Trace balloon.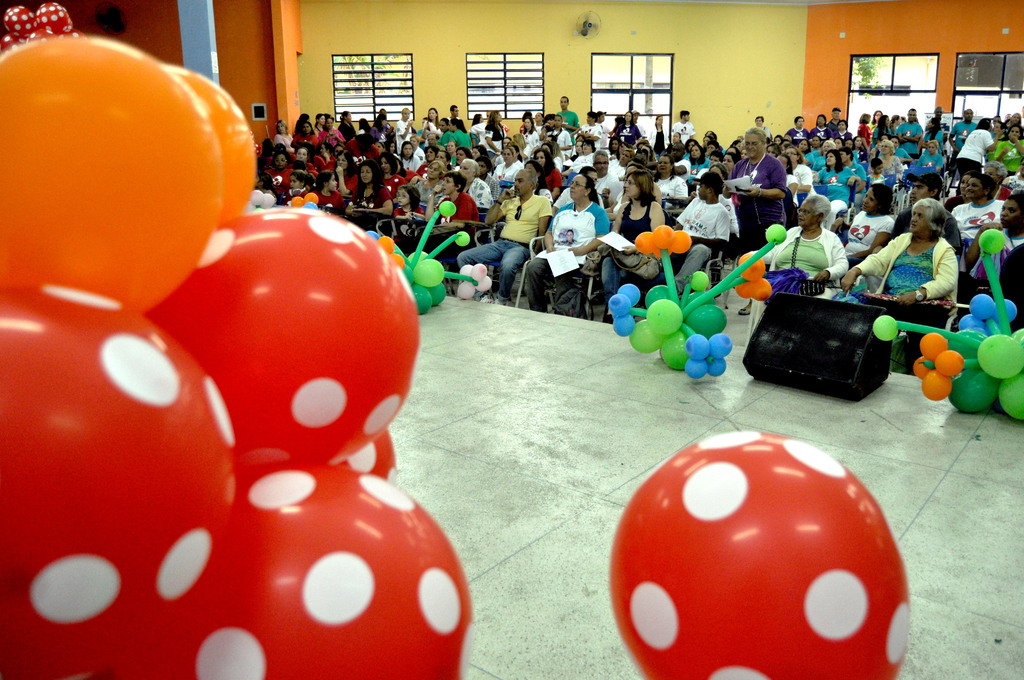
Traced to {"x1": 651, "y1": 223, "x2": 673, "y2": 243}.
